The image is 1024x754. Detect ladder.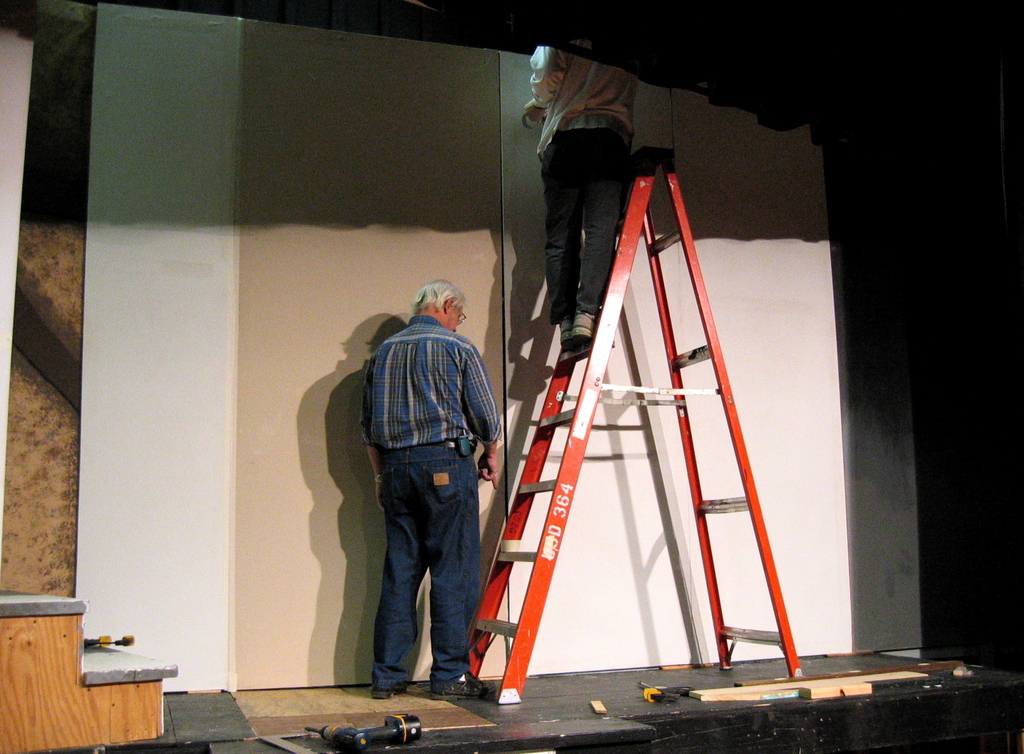
Detection: bbox(464, 143, 802, 705).
